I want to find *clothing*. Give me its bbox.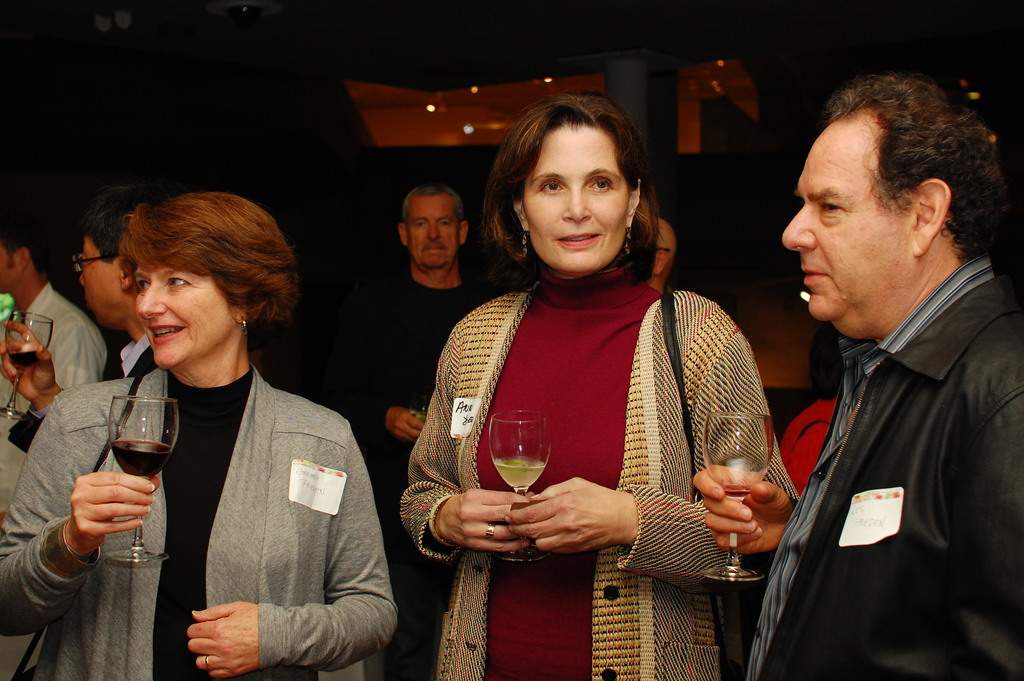
detection(747, 261, 1023, 680).
